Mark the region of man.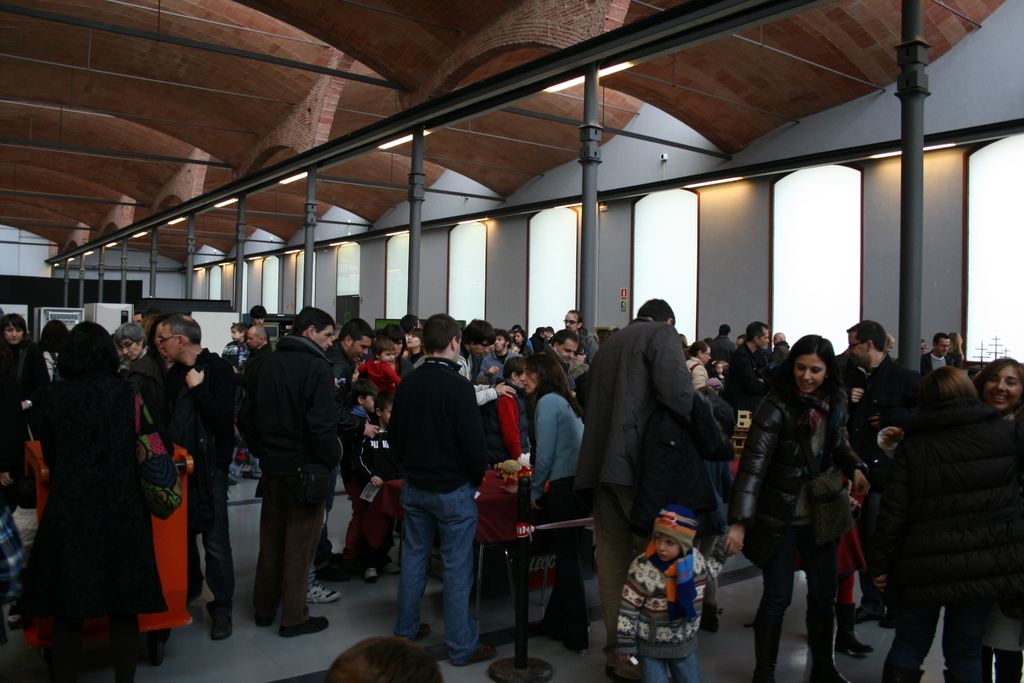
Region: left=303, top=314, right=374, bottom=604.
